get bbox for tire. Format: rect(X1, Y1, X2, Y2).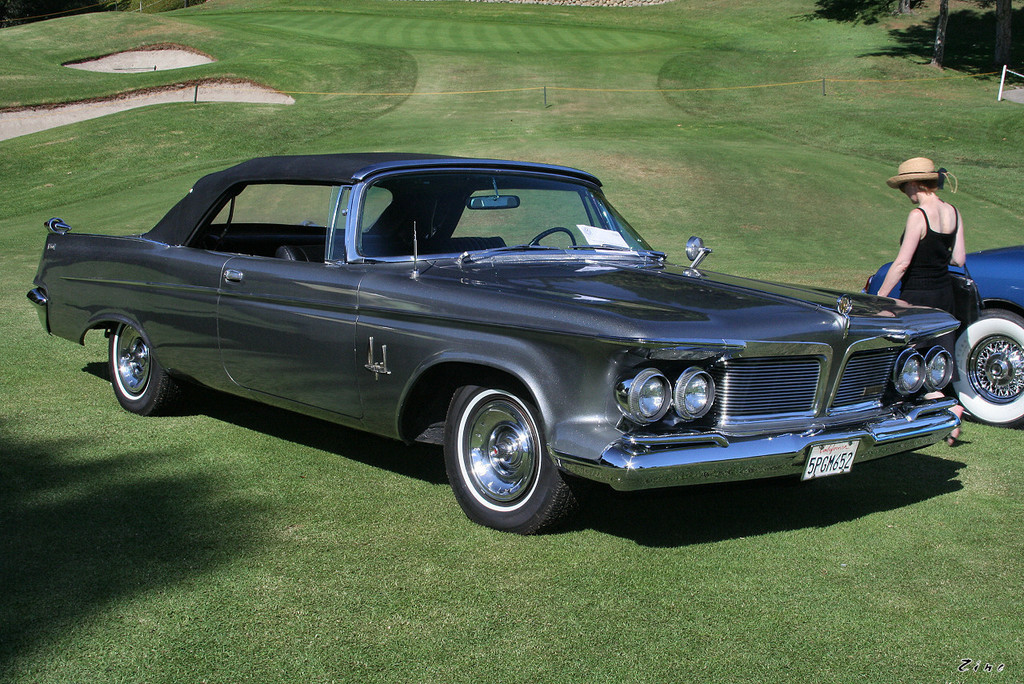
rect(448, 385, 566, 527).
